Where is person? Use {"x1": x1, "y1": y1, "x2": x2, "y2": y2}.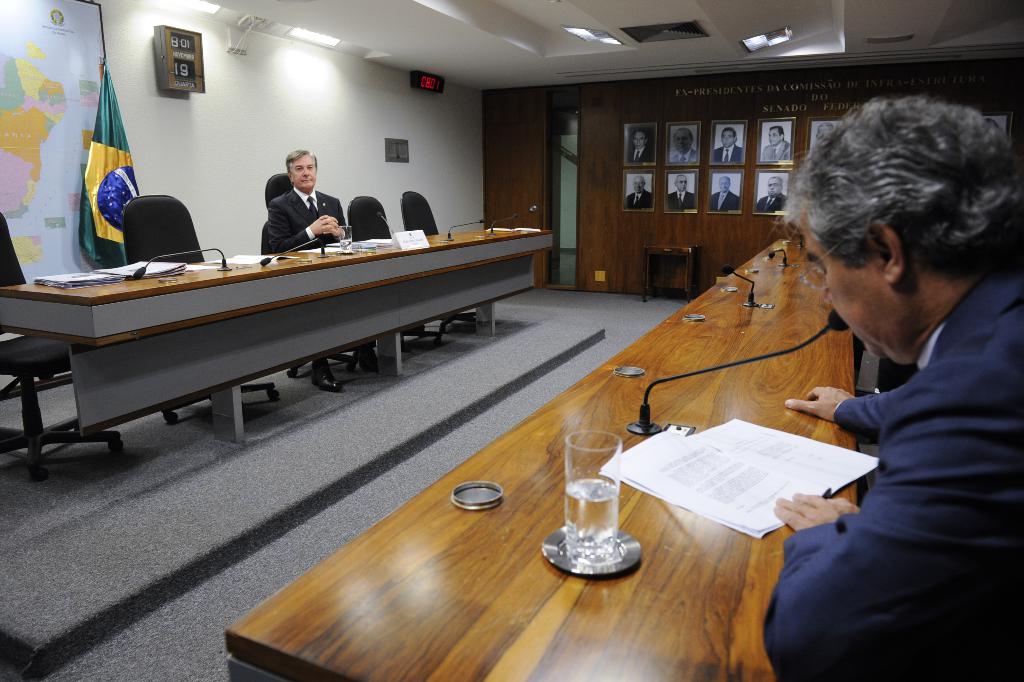
{"x1": 754, "y1": 177, "x2": 787, "y2": 211}.
